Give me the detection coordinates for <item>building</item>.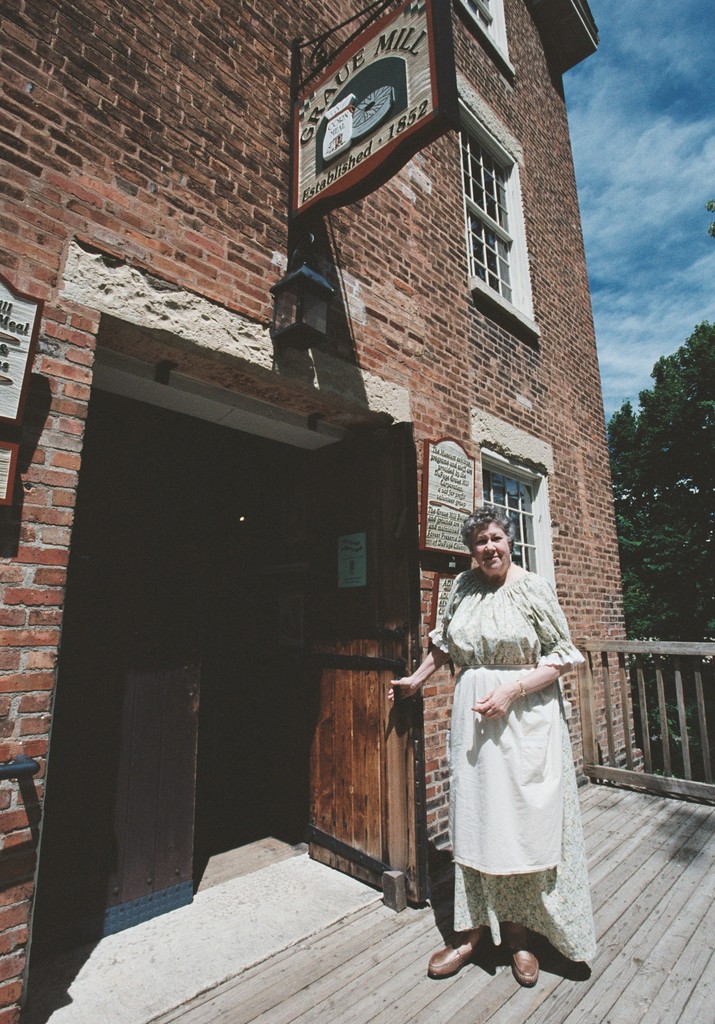
0/0/714/1023.
